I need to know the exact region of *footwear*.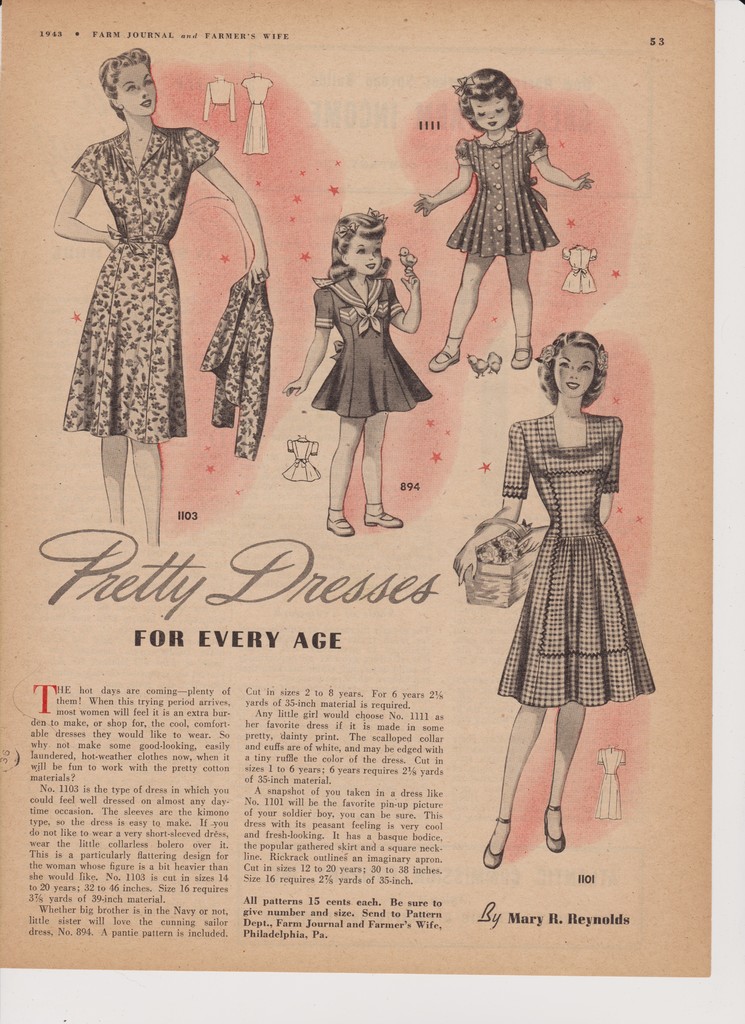
Region: 512:344:537:368.
